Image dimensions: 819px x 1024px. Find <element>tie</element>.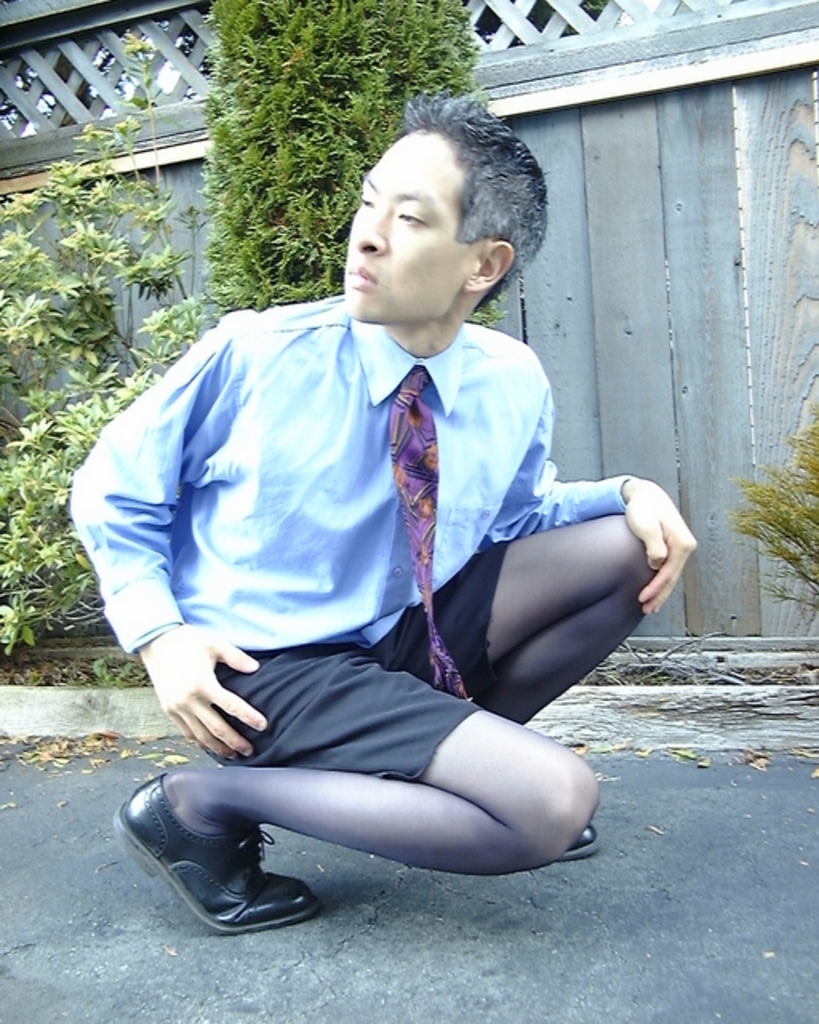
<bbox>387, 365, 480, 706</bbox>.
